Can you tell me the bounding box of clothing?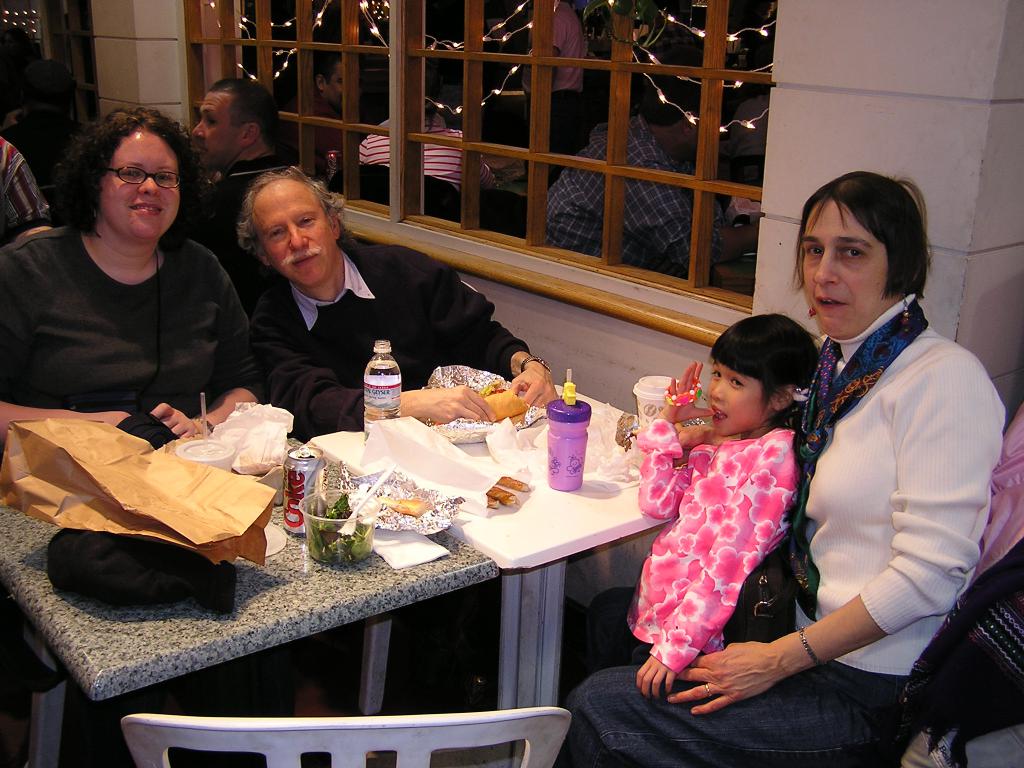
{"left": 0, "top": 135, "right": 51, "bottom": 236}.
